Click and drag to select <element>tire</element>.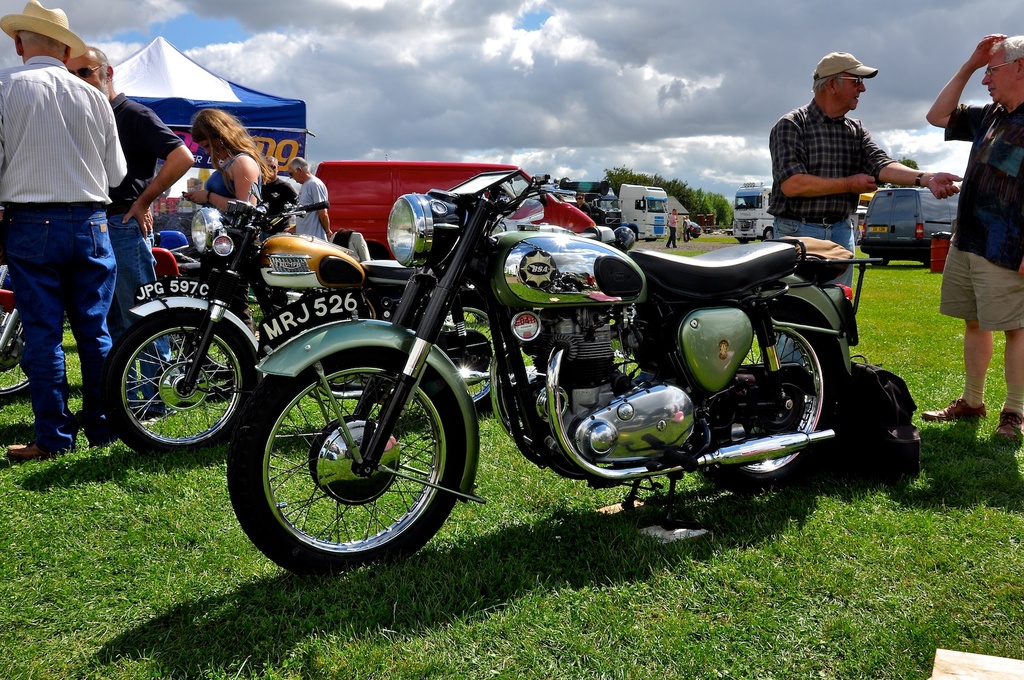
Selection: l=762, t=228, r=774, b=239.
